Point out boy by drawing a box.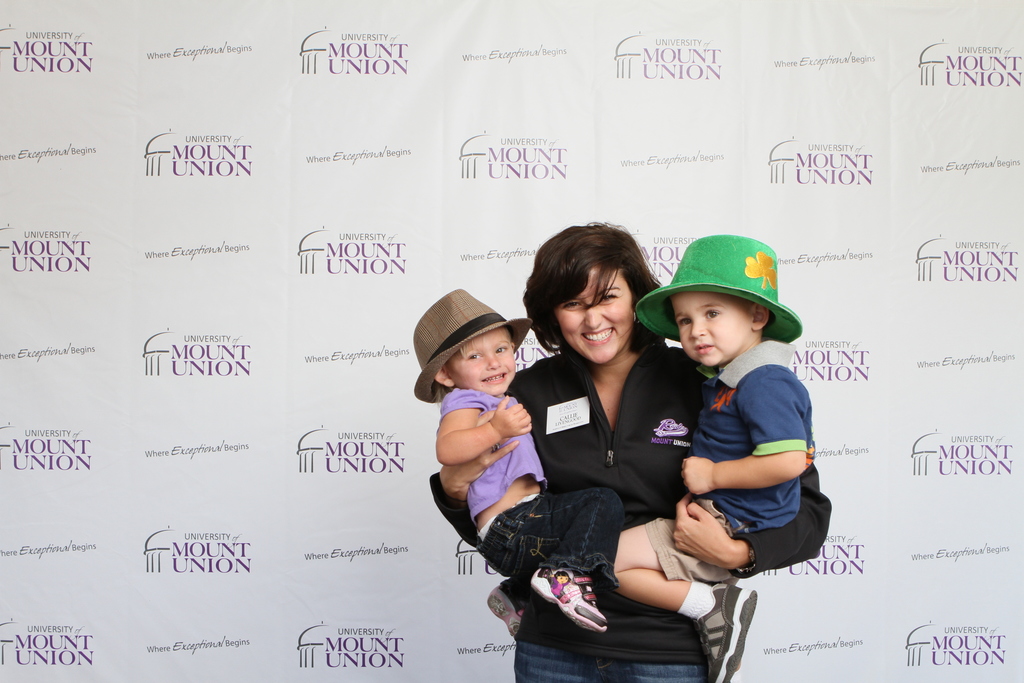
rect(415, 287, 632, 632).
